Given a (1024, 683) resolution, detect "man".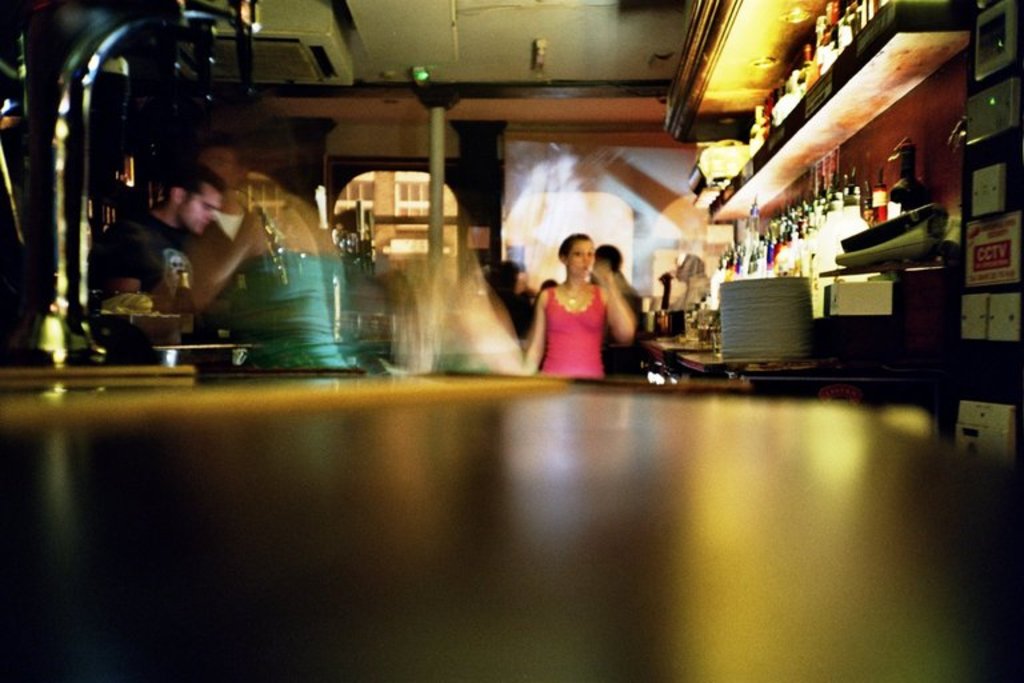
(100,156,267,319).
